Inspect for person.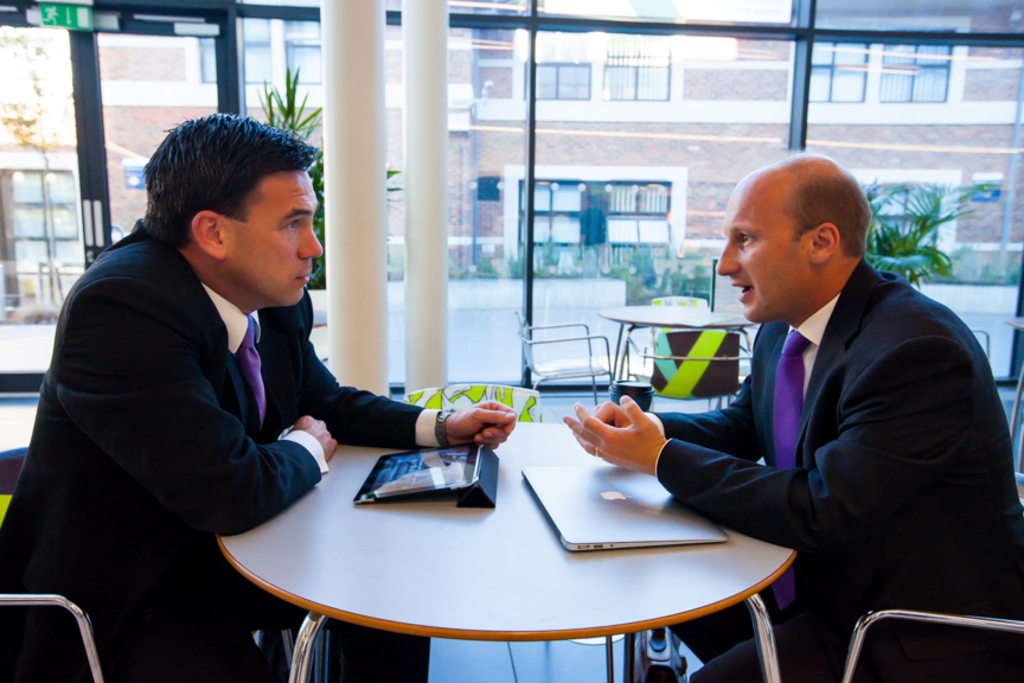
Inspection: x1=32, y1=108, x2=447, y2=631.
